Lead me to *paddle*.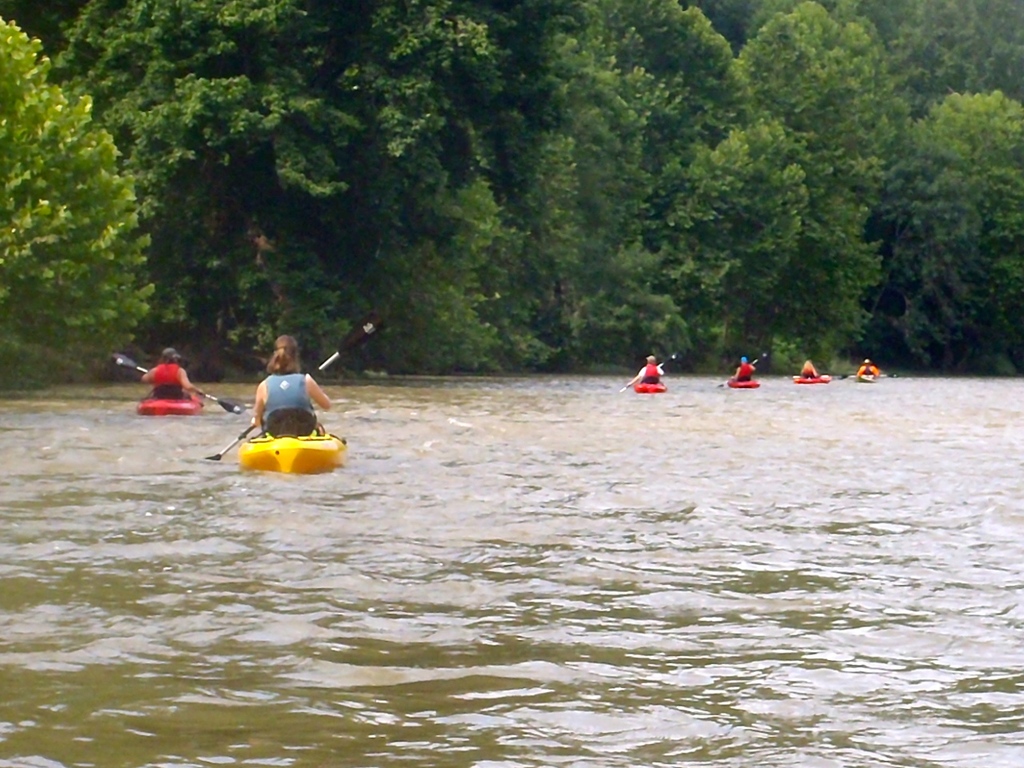
Lead to Rect(204, 313, 387, 459).
